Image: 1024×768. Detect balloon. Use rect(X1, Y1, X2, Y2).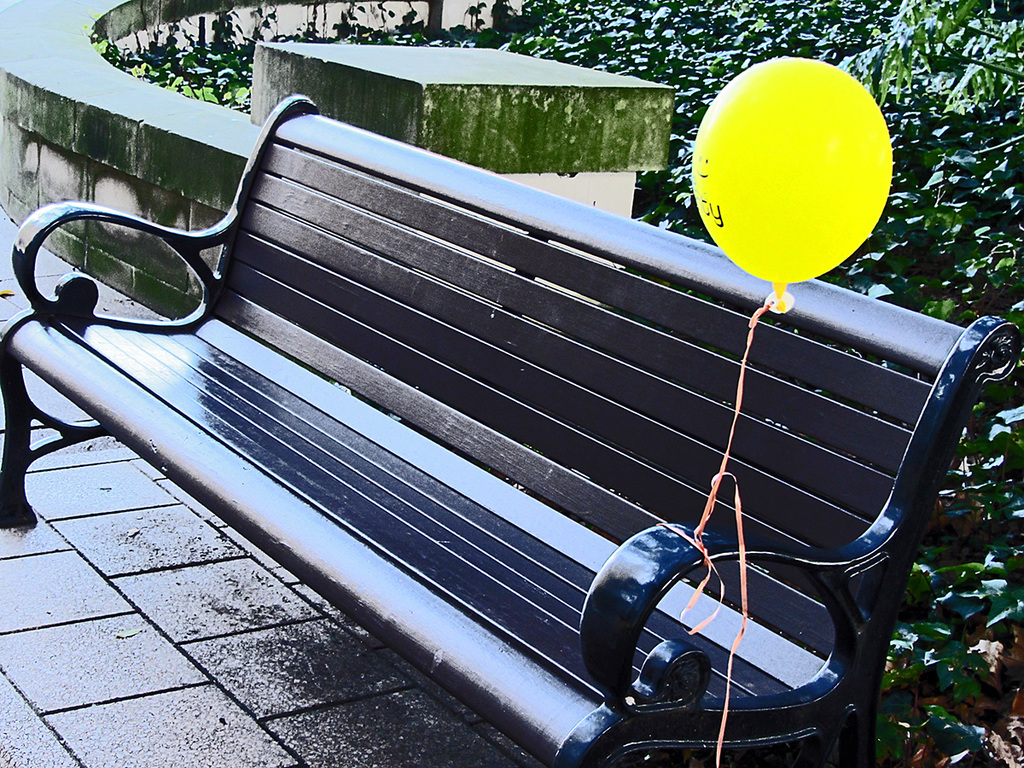
rect(688, 59, 888, 306).
